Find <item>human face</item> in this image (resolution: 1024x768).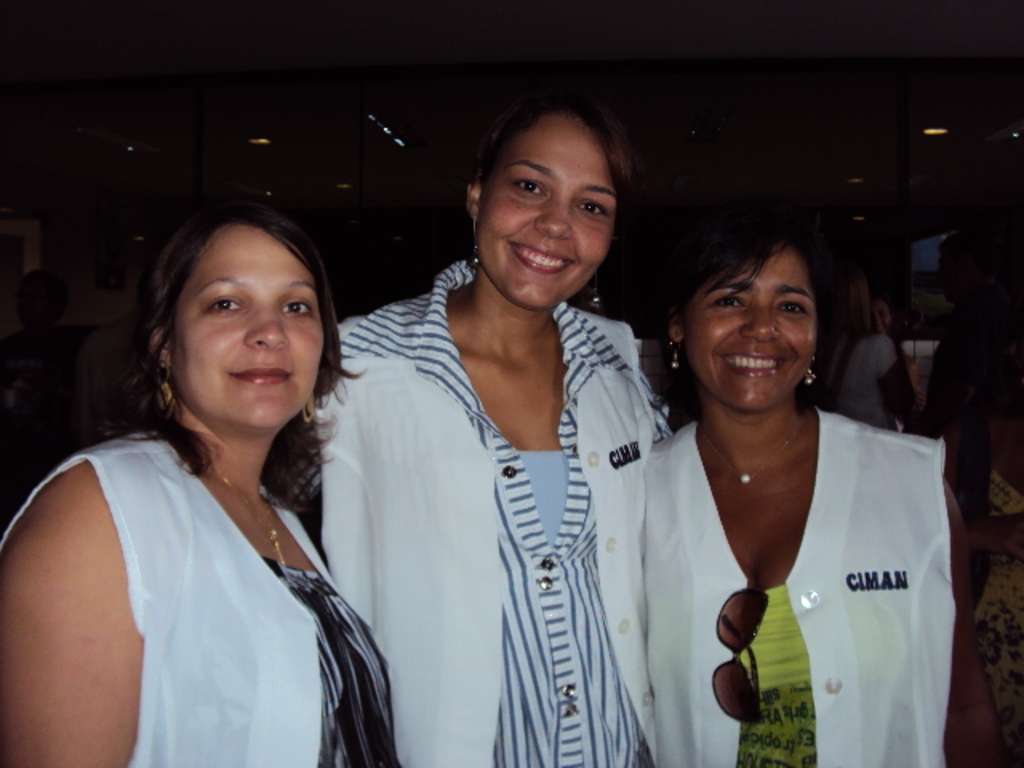
[478,107,621,312].
